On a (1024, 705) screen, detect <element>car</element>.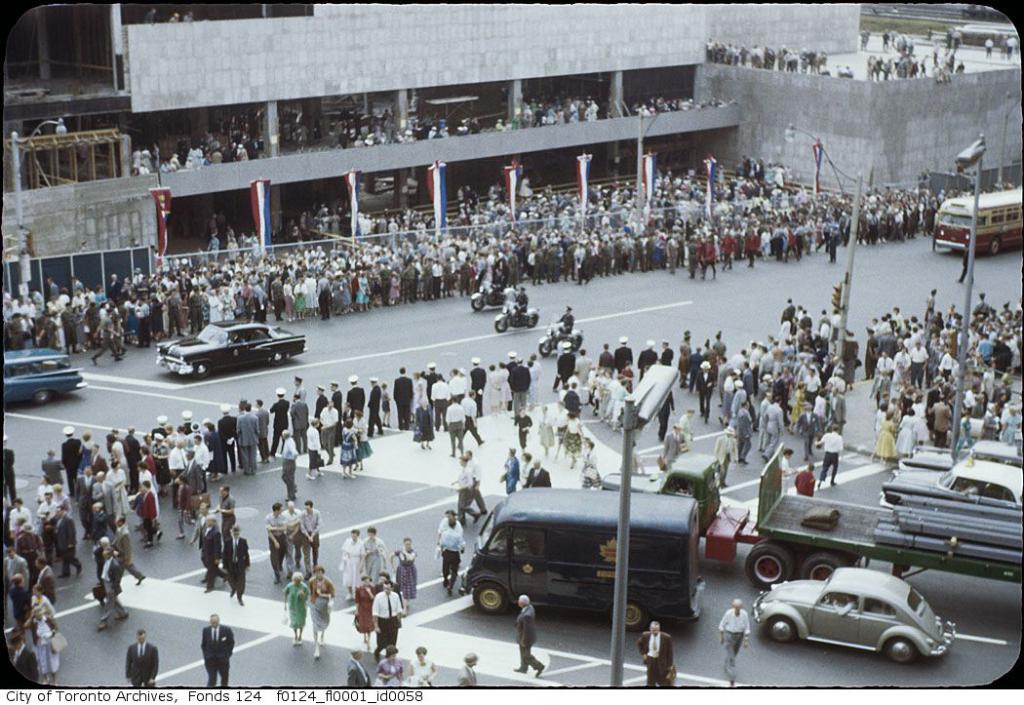
(left=156, top=319, right=308, bottom=375).
